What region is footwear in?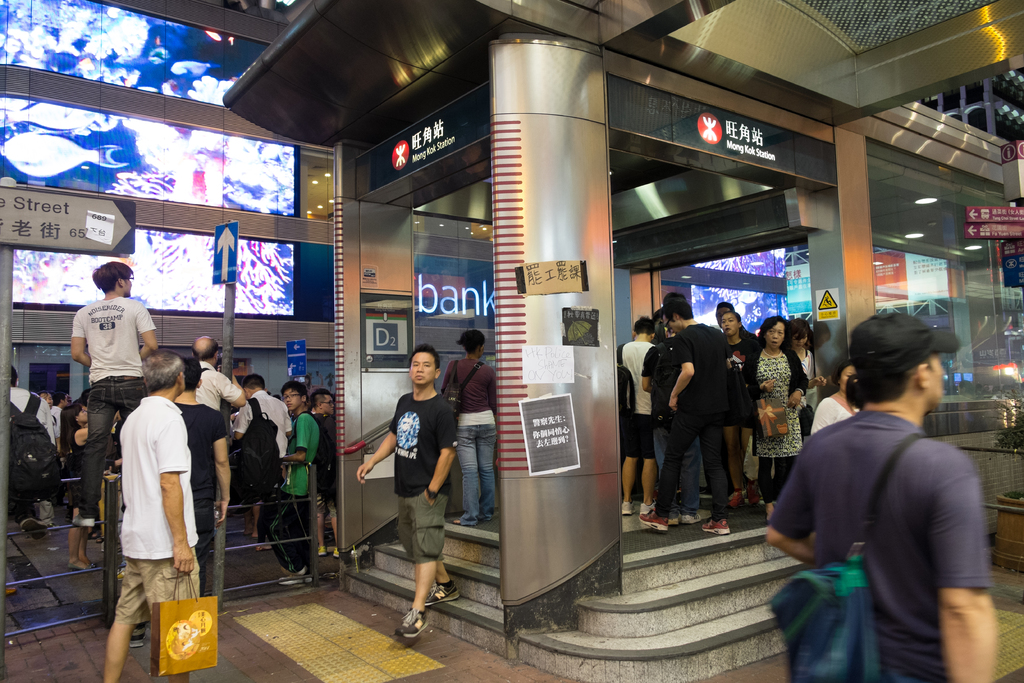
(x1=72, y1=516, x2=93, y2=530).
